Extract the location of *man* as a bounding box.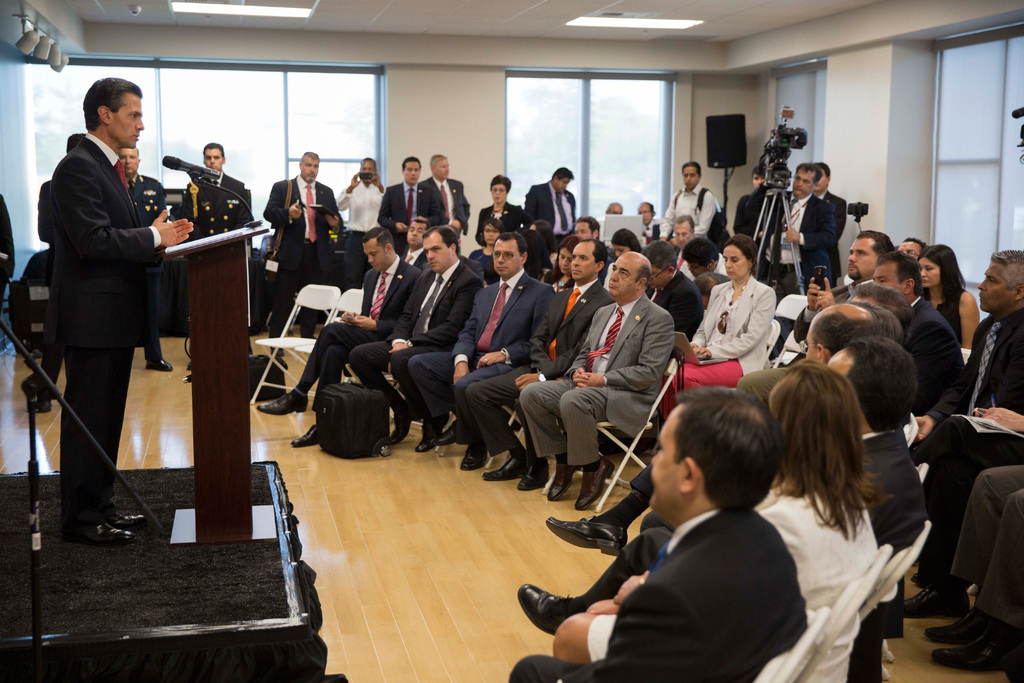
x1=570, y1=211, x2=609, y2=245.
